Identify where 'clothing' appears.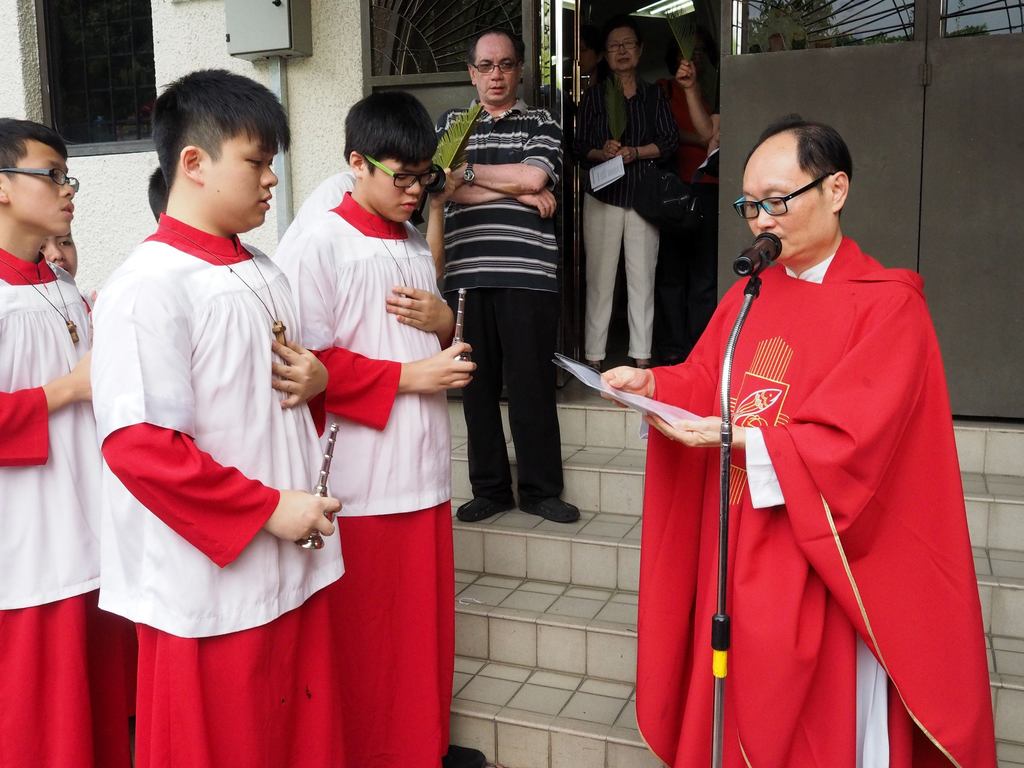
Appears at x1=0, y1=581, x2=136, y2=767.
